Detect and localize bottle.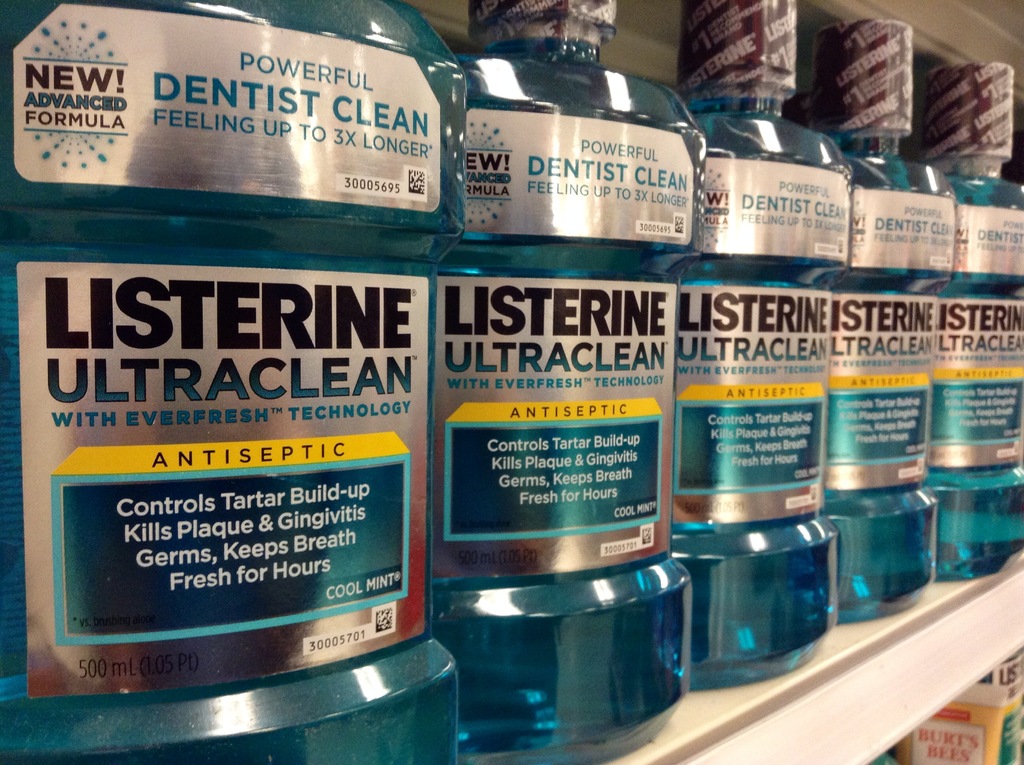
Localized at (left=671, top=0, right=853, bottom=691).
